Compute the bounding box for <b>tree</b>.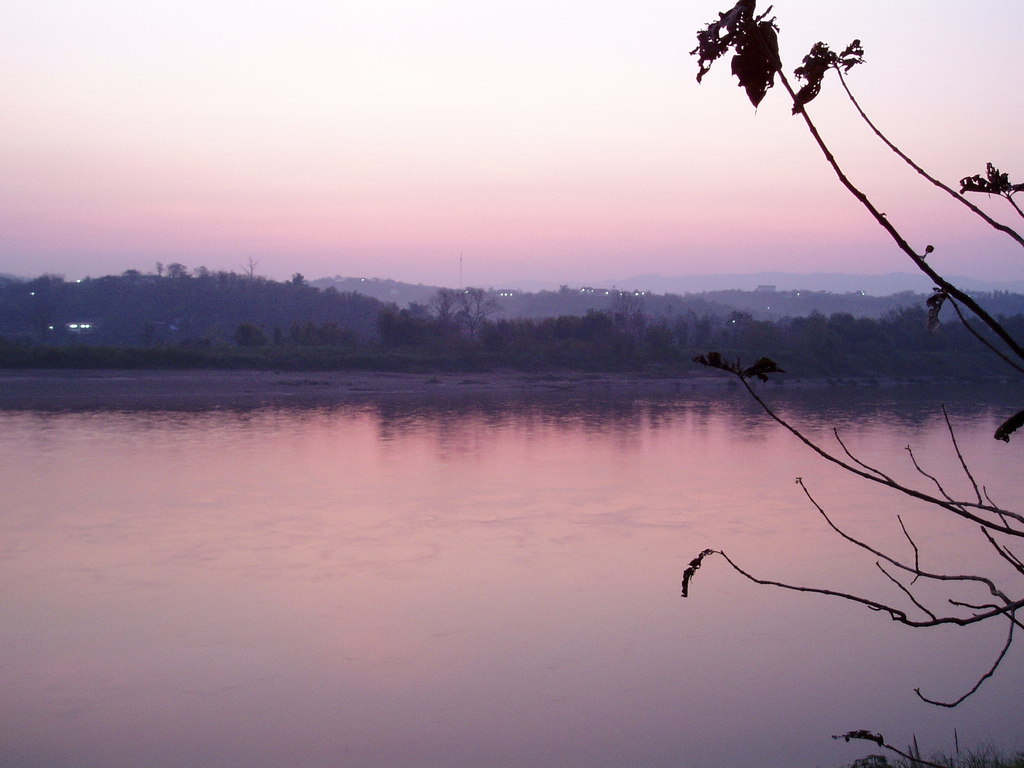
<box>682,0,1023,767</box>.
